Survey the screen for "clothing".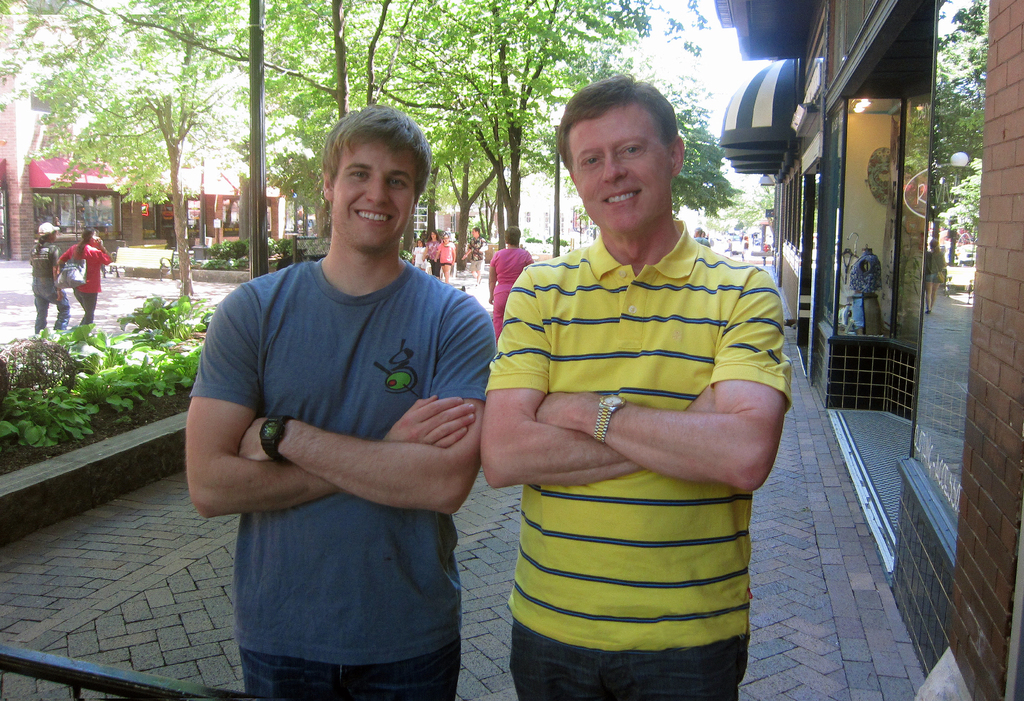
Survey found: region(60, 243, 111, 326).
